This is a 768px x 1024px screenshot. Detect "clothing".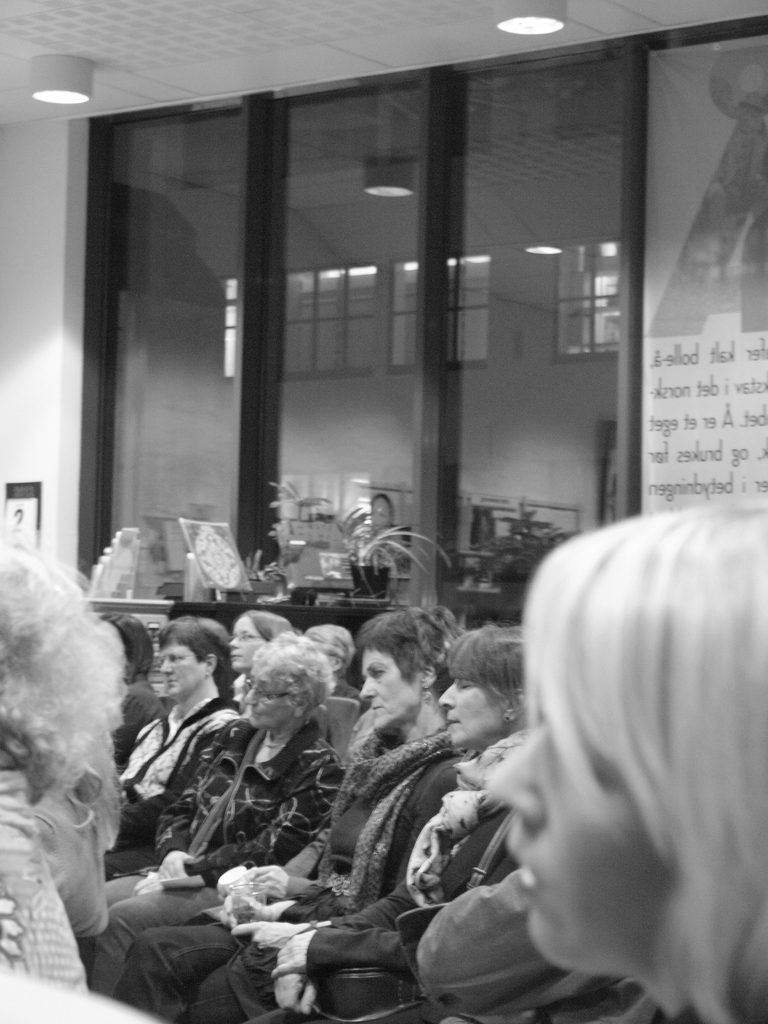
BBox(196, 663, 354, 888).
